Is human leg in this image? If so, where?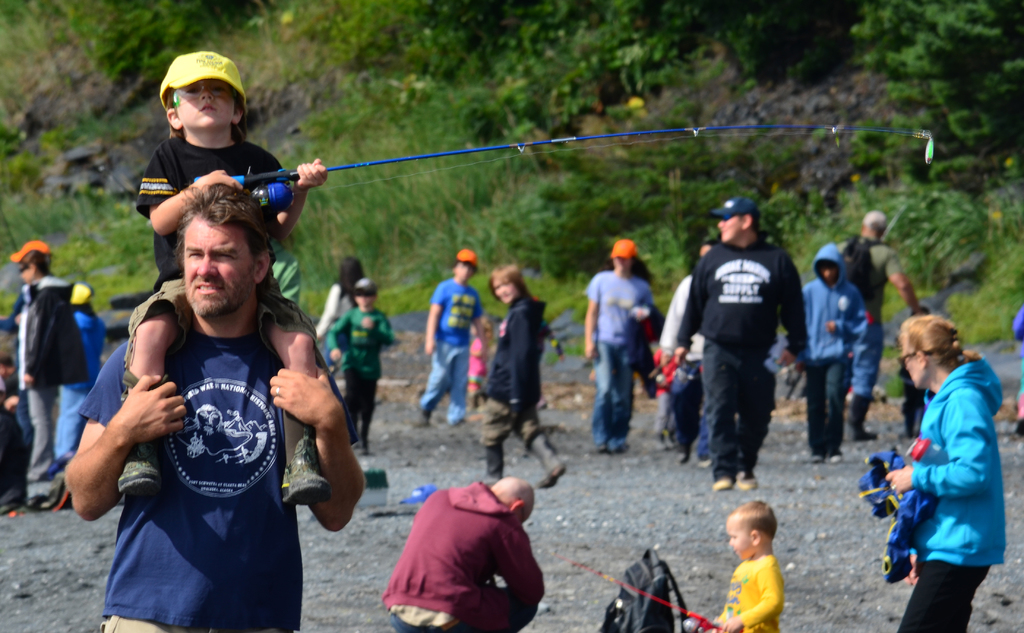
Yes, at {"left": 417, "top": 334, "right": 447, "bottom": 423}.
